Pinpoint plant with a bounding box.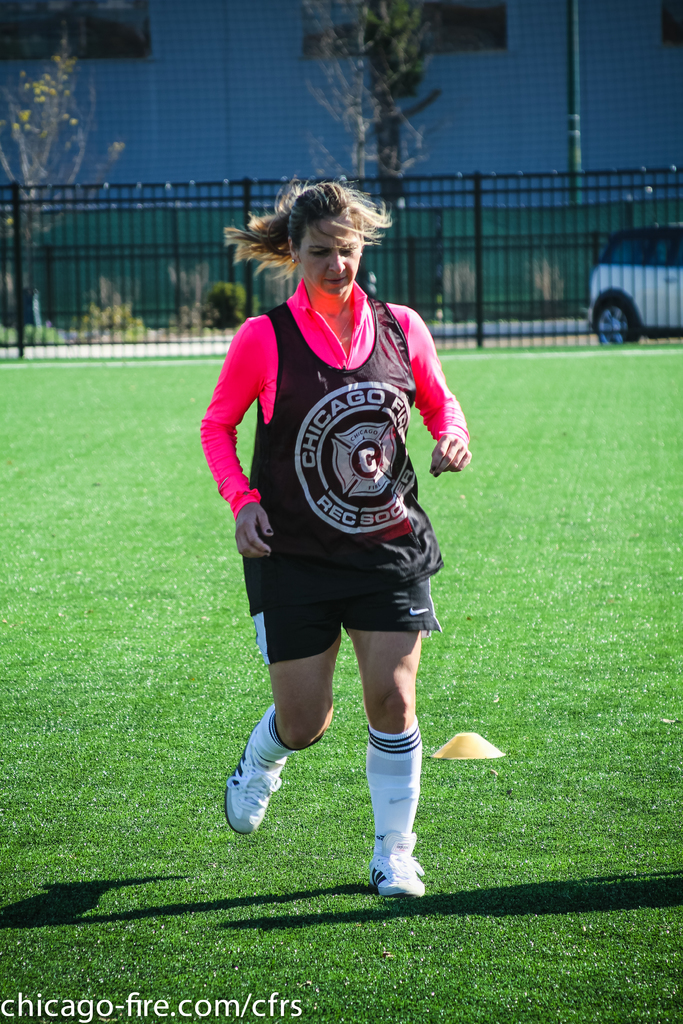
<bbox>67, 281, 172, 358</bbox>.
